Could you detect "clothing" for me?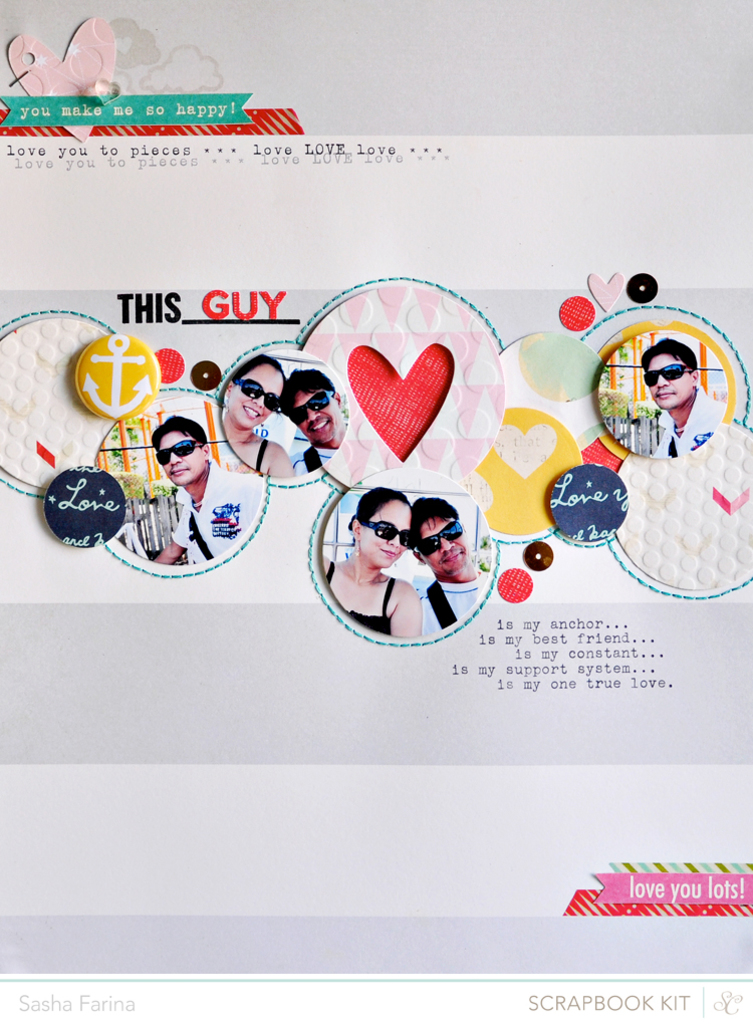
Detection result: 168 457 260 563.
